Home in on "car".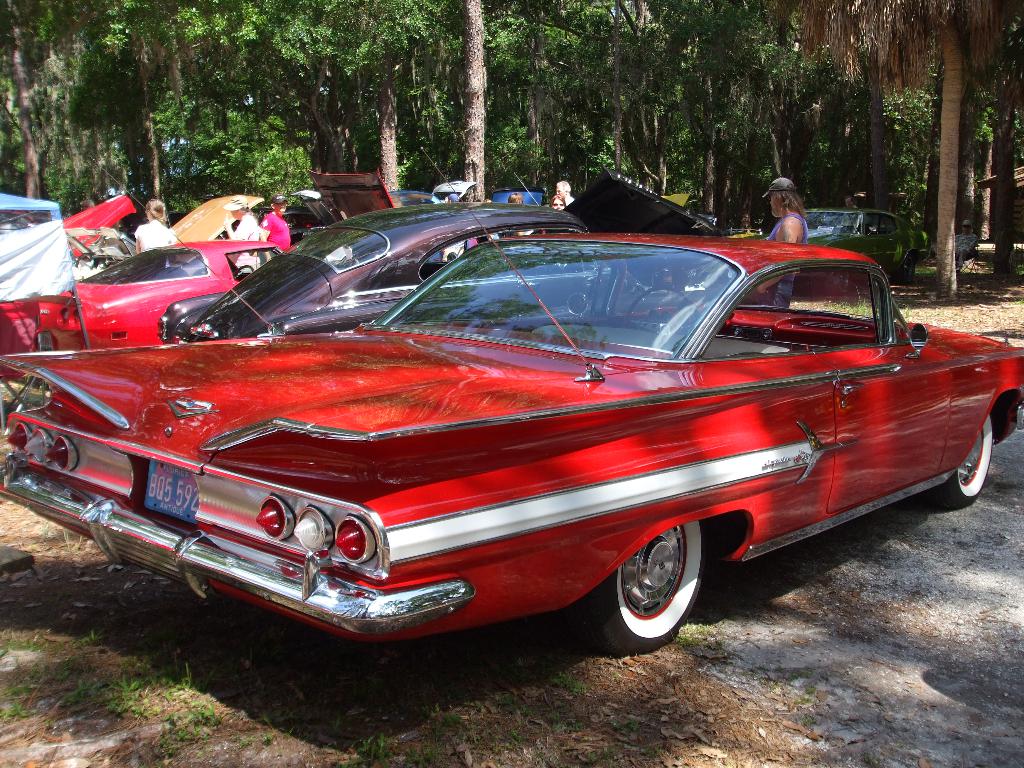
Homed in at box=[767, 204, 924, 276].
